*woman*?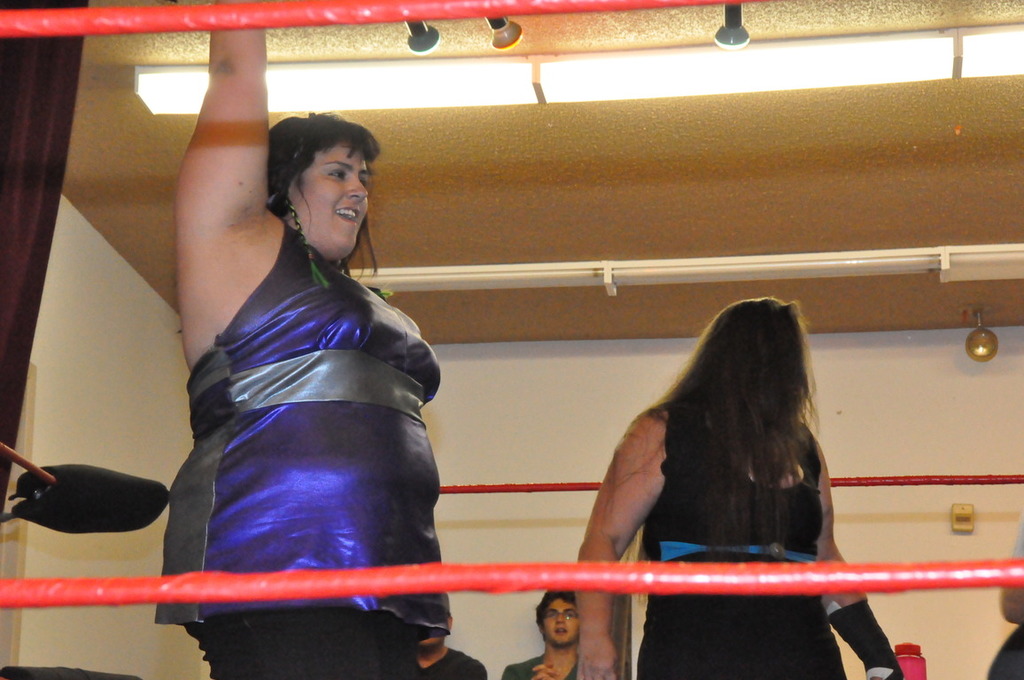
<bbox>577, 297, 904, 679</bbox>
